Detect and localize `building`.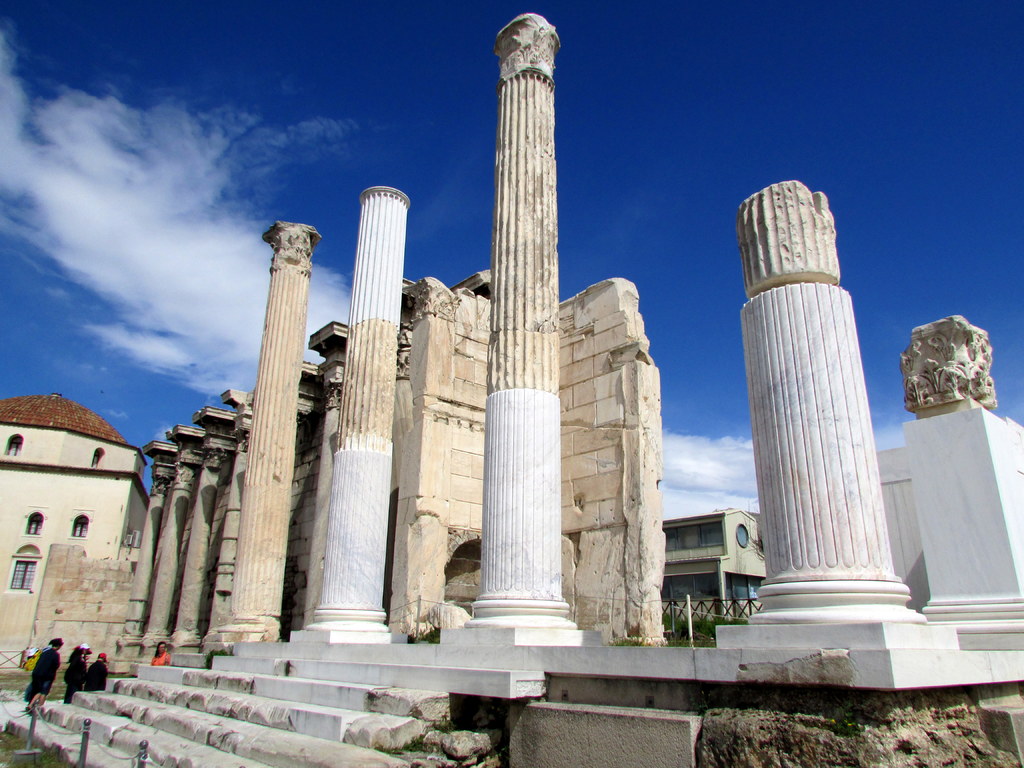
Localized at [left=660, top=505, right=765, bottom=621].
